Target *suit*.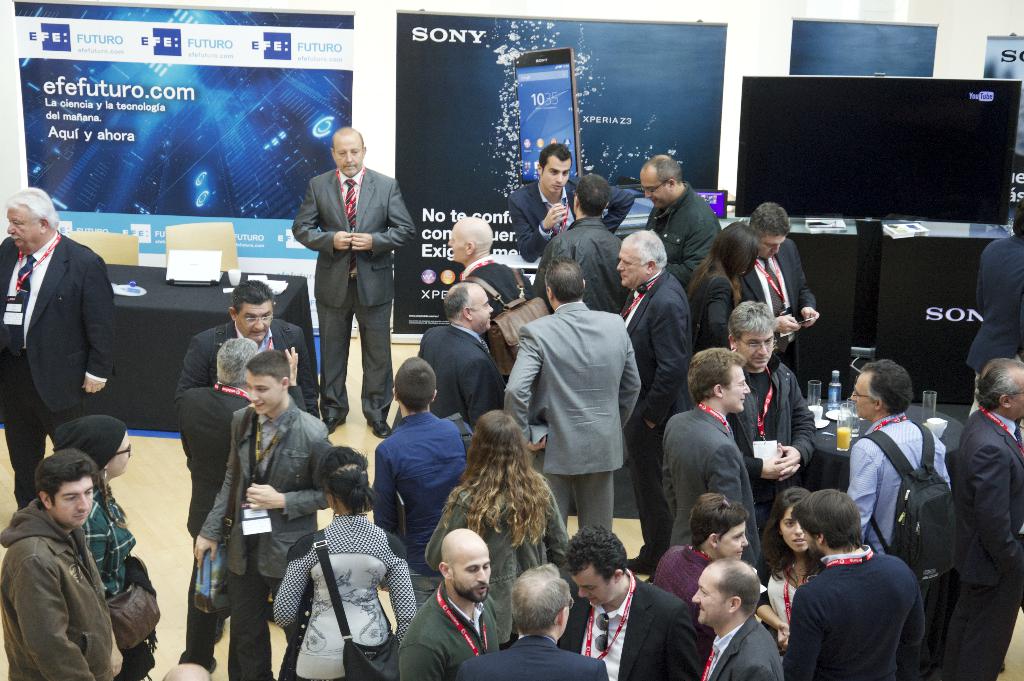
Target region: [420, 320, 502, 432].
